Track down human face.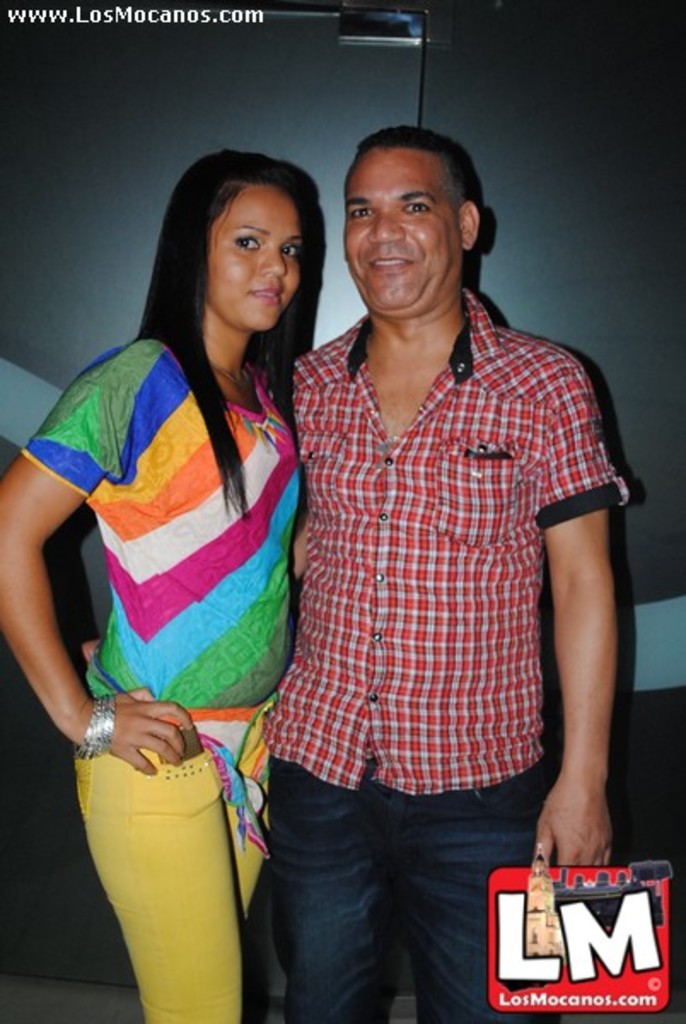
Tracked to (210,177,302,326).
